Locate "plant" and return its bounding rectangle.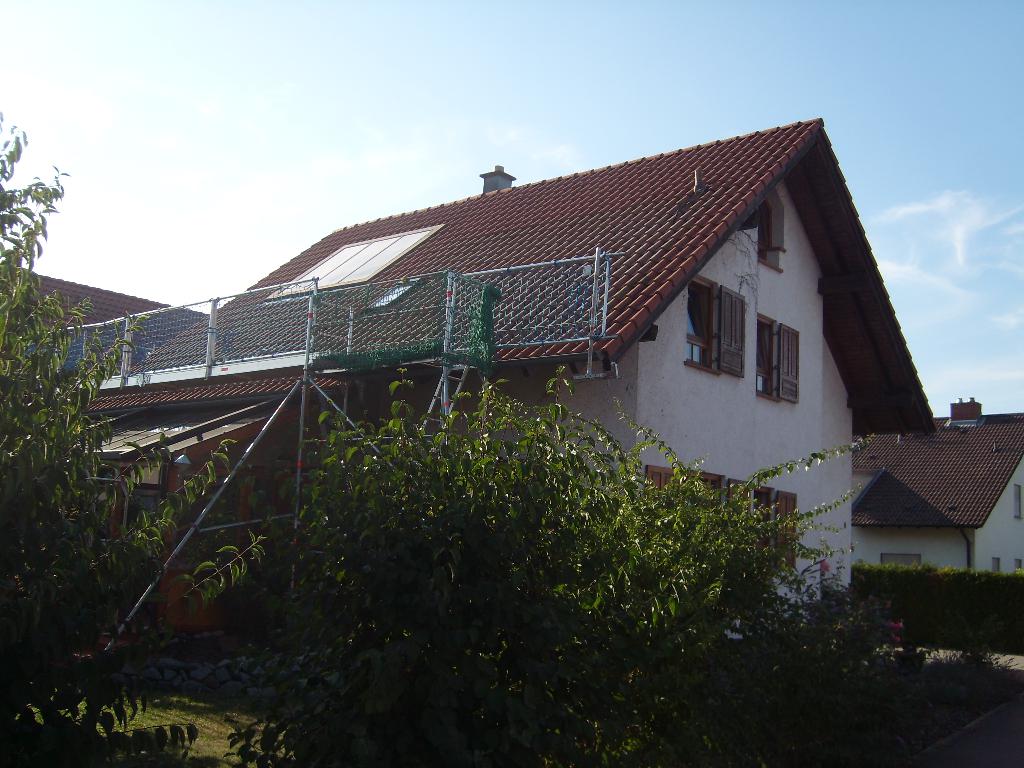
[left=0, top=97, right=264, bottom=767].
